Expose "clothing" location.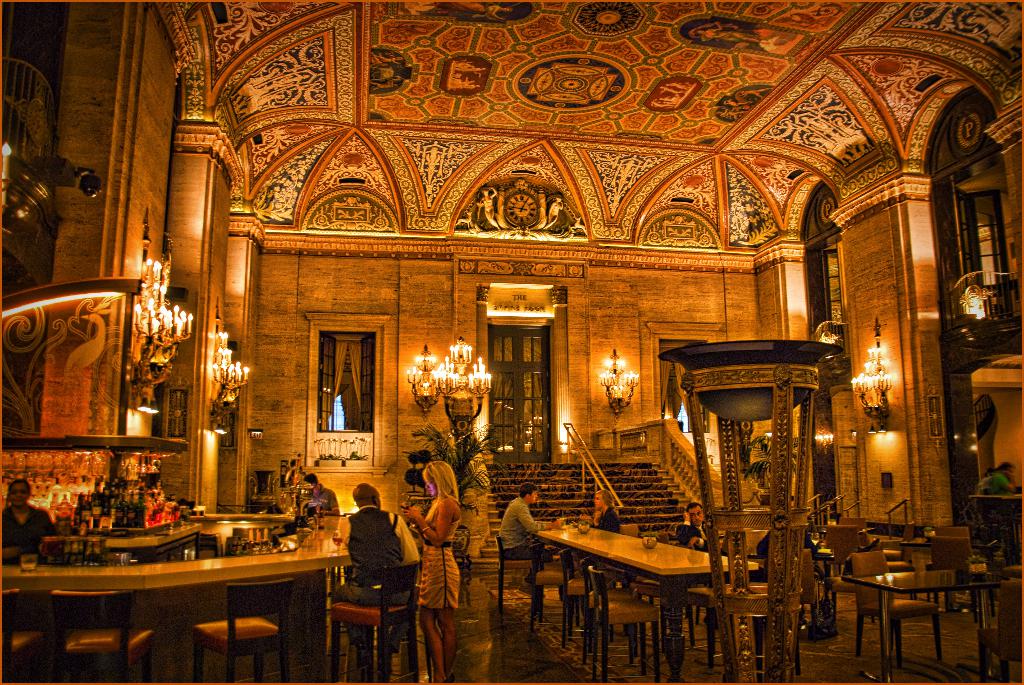
Exposed at bbox=[0, 503, 58, 563].
